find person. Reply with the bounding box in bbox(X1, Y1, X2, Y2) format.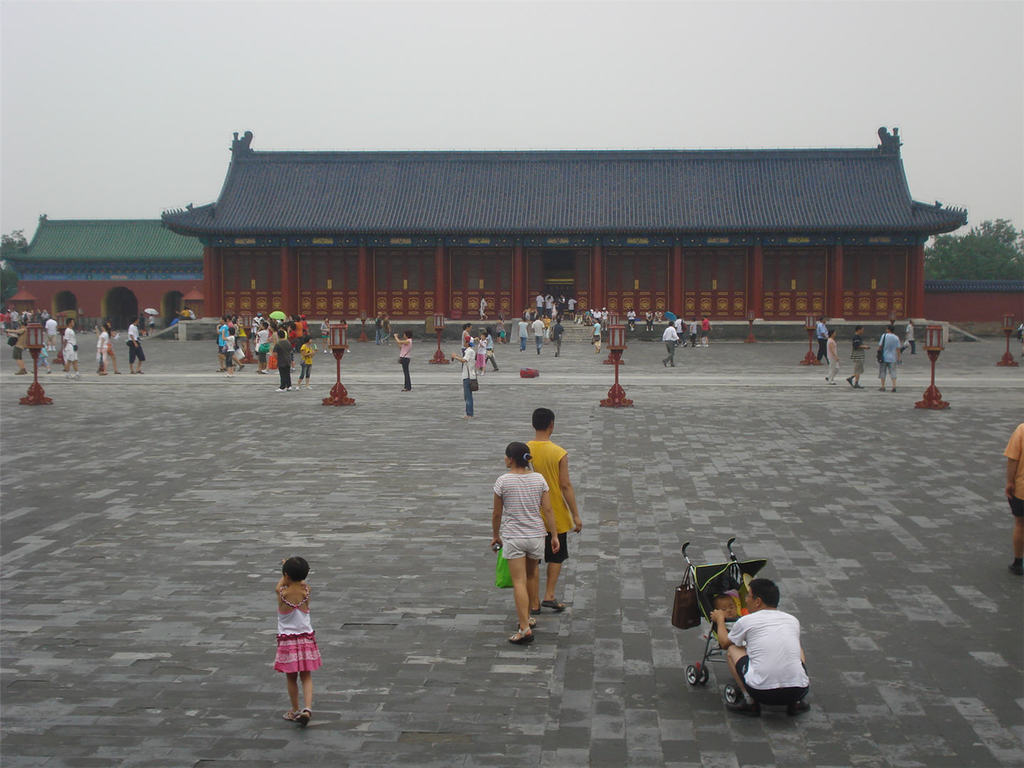
bbox(873, 323, 902, 392).
